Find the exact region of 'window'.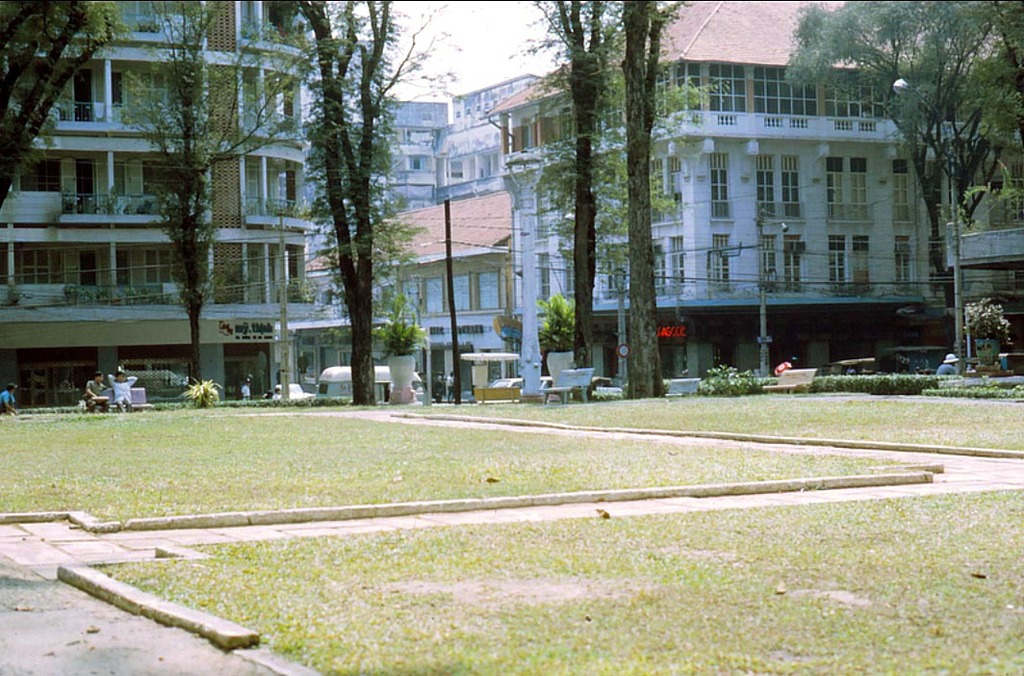
Exact region: [x1=249, y1=248, x2=260, y2=280].
